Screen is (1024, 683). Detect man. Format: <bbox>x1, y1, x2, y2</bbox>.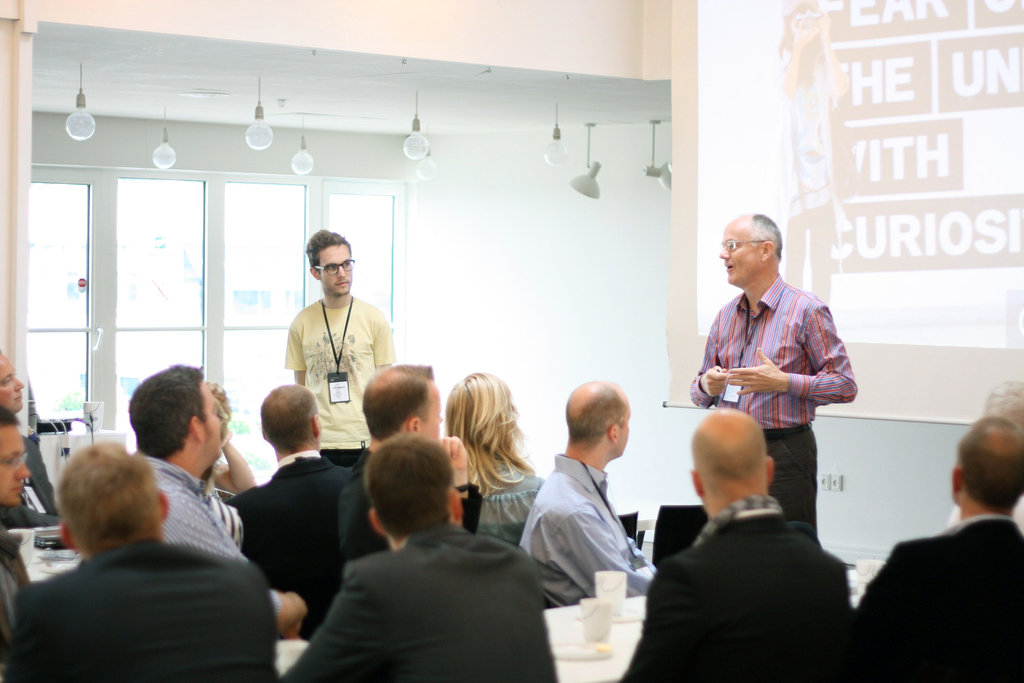
<bbox>0, 401, 33, 682</bbox>.
